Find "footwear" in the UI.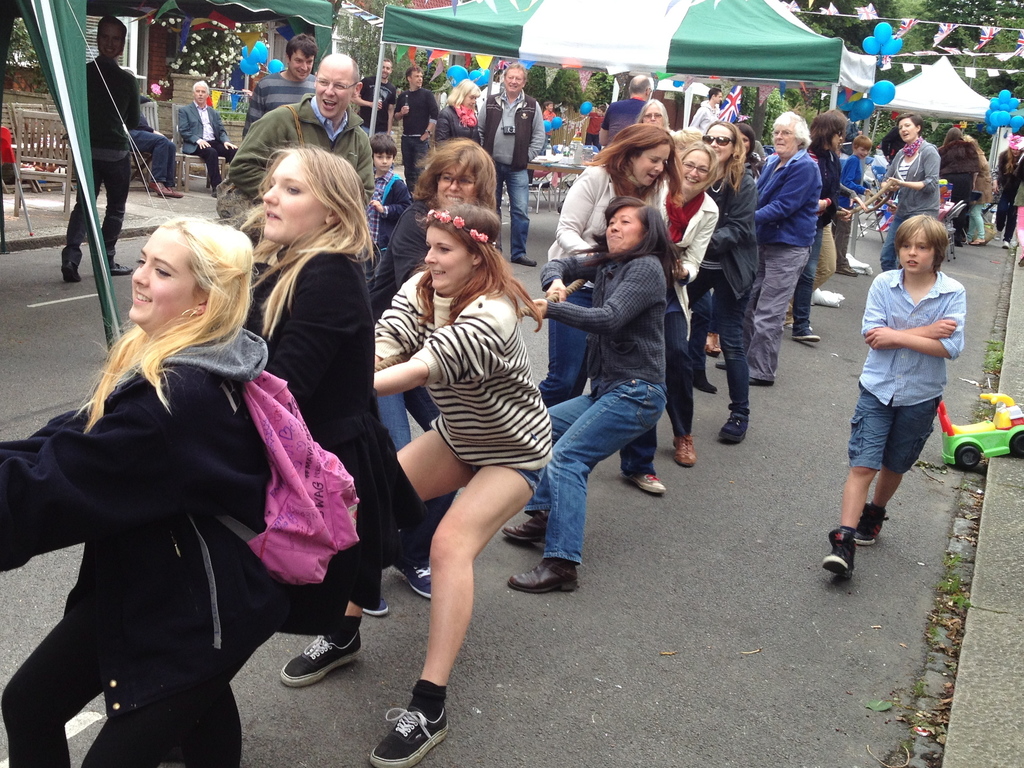
UI element at [510, 560, 577, 595].
